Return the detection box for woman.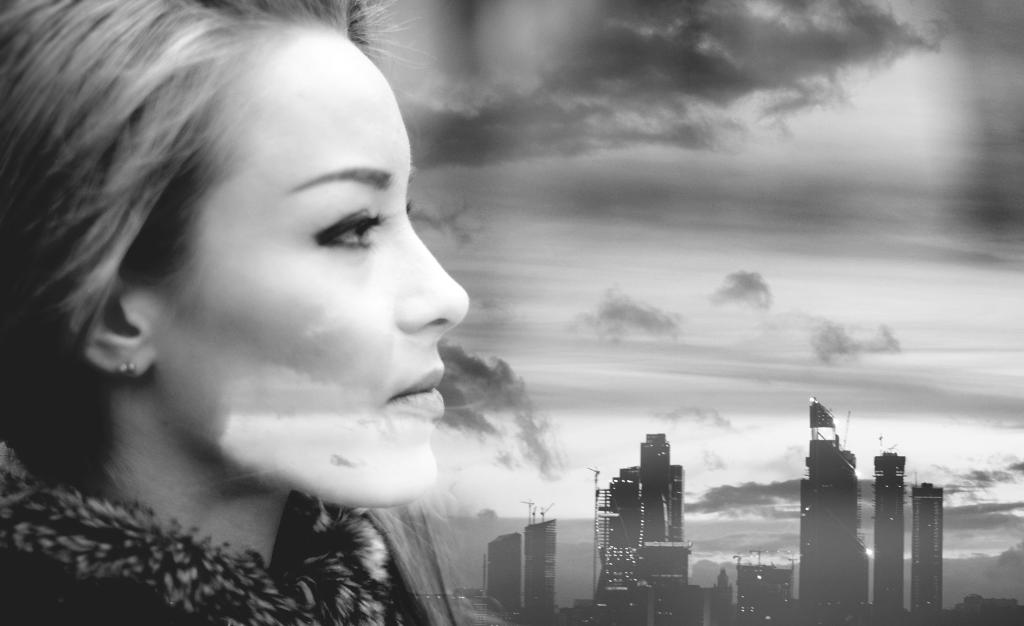
<bbox>0, 0, 571, 608</bbox>.
